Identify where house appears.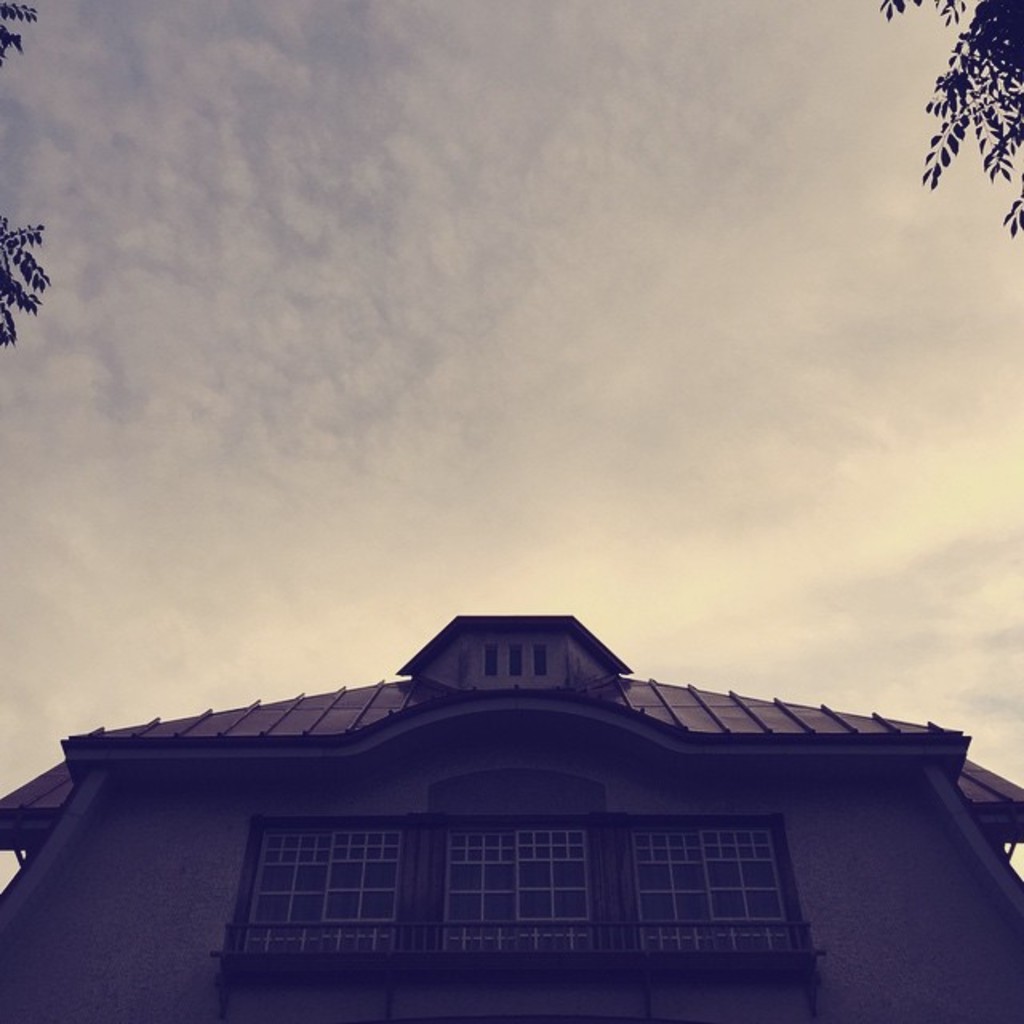
Appears at rect(0, 608, 1022, 1022).
